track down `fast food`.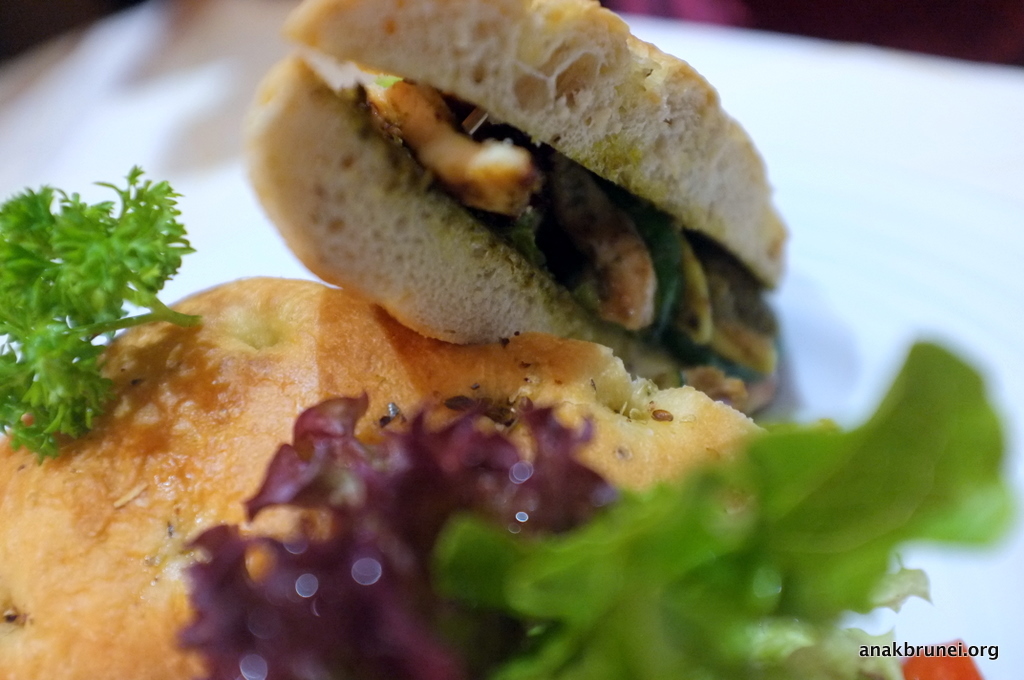
Tracked to crop(172, 388, 617, 679).
